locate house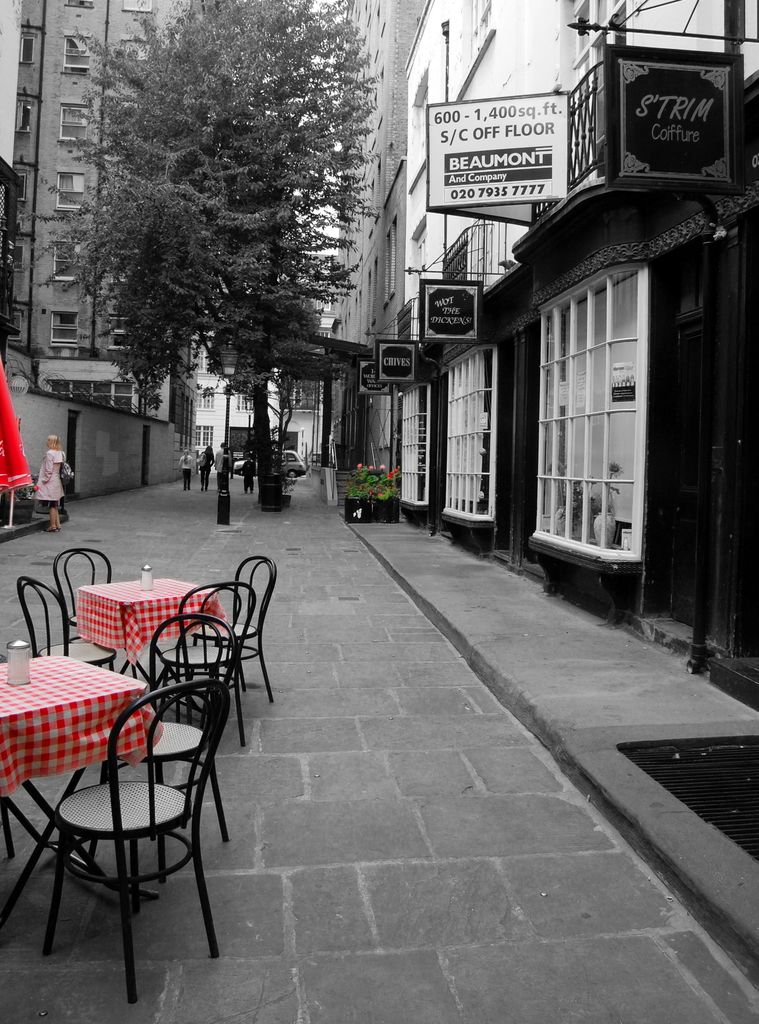
0/0/193/528
